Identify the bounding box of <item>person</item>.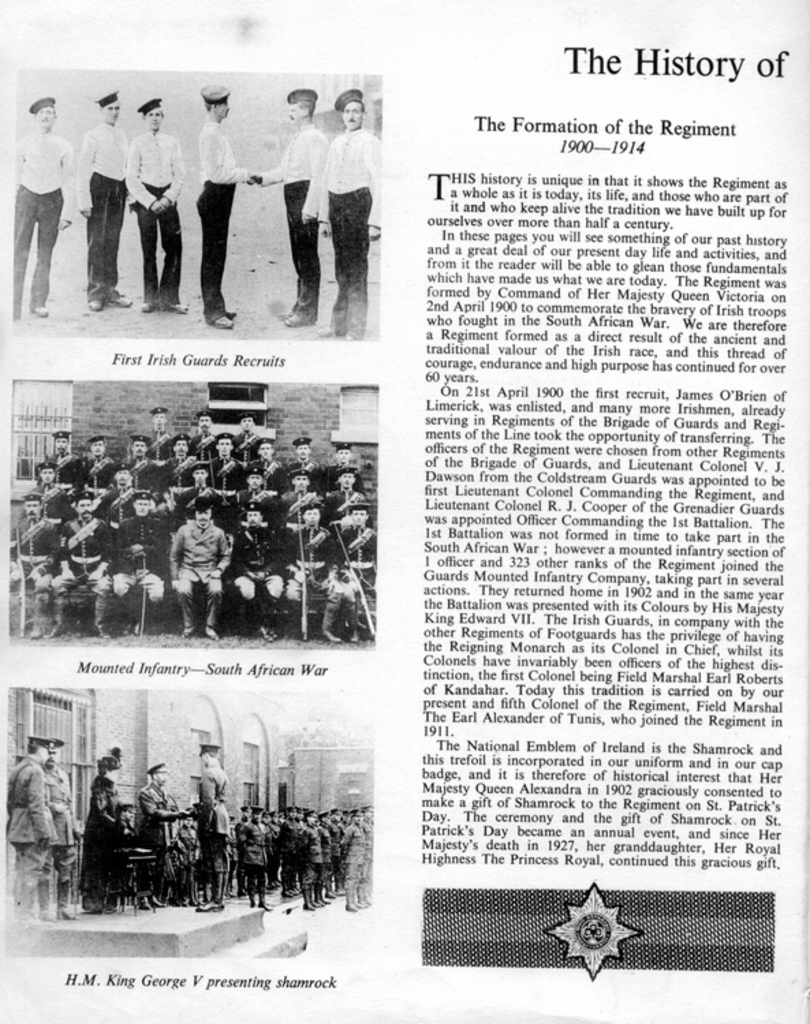
Rect(208, 433, 242, 527).
